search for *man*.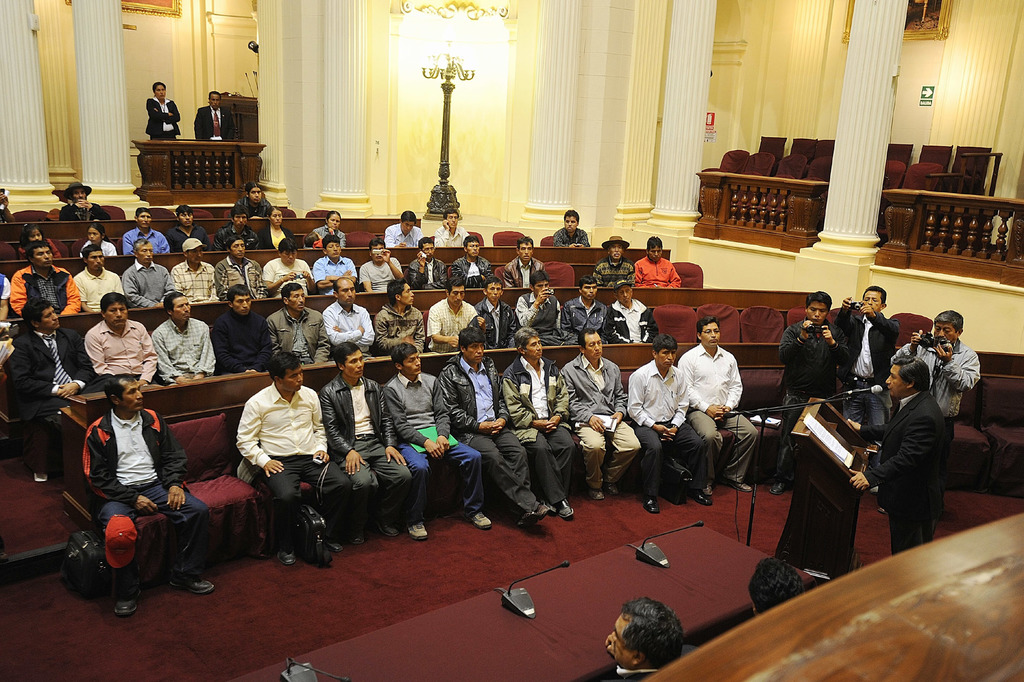
Found at x1=436 y1=326 x2=548 y2=528.
